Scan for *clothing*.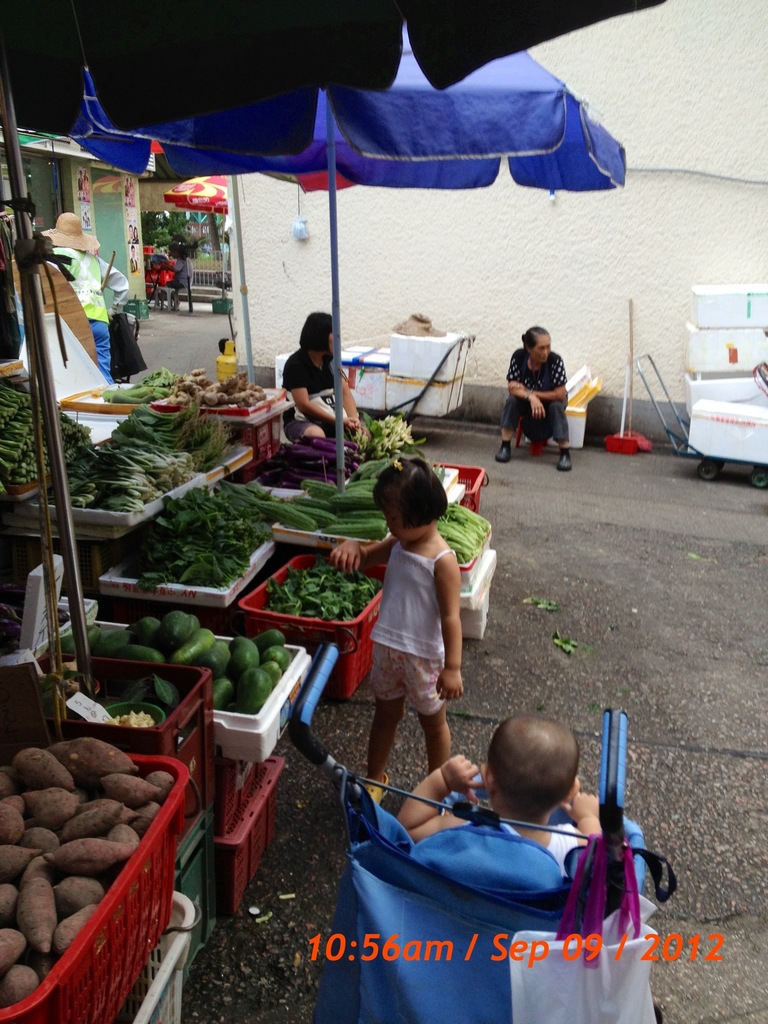
Scan result: bbox(499, 342, 577, 449).
